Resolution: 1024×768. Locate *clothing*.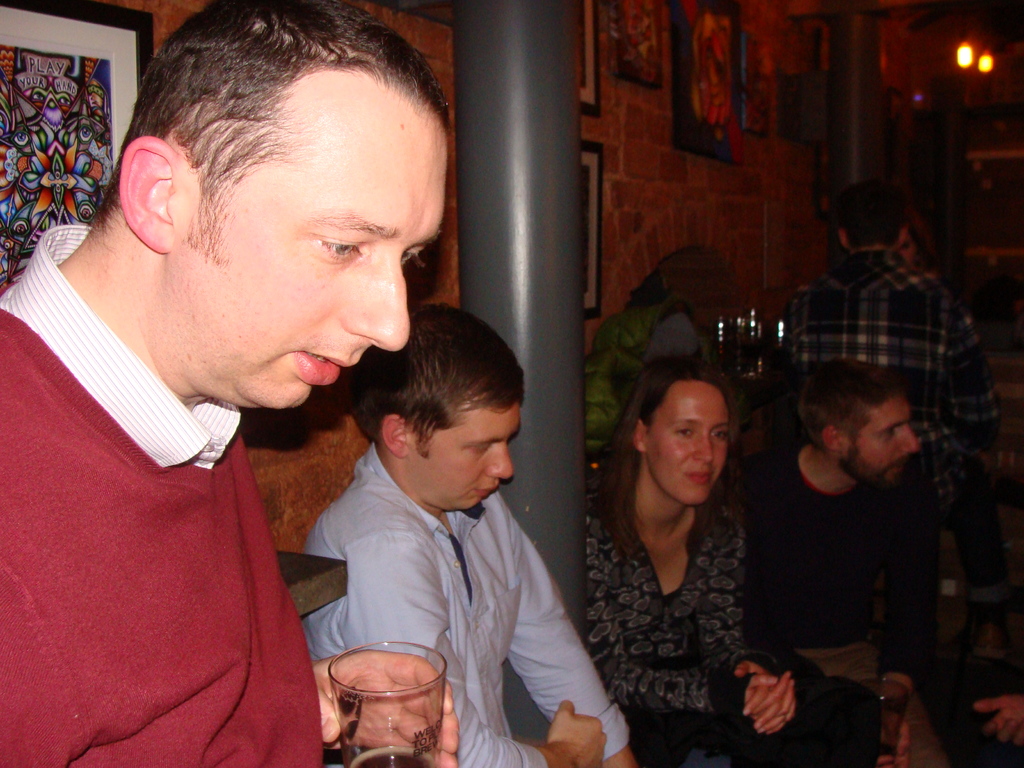
(305, 440, 632, 767).
